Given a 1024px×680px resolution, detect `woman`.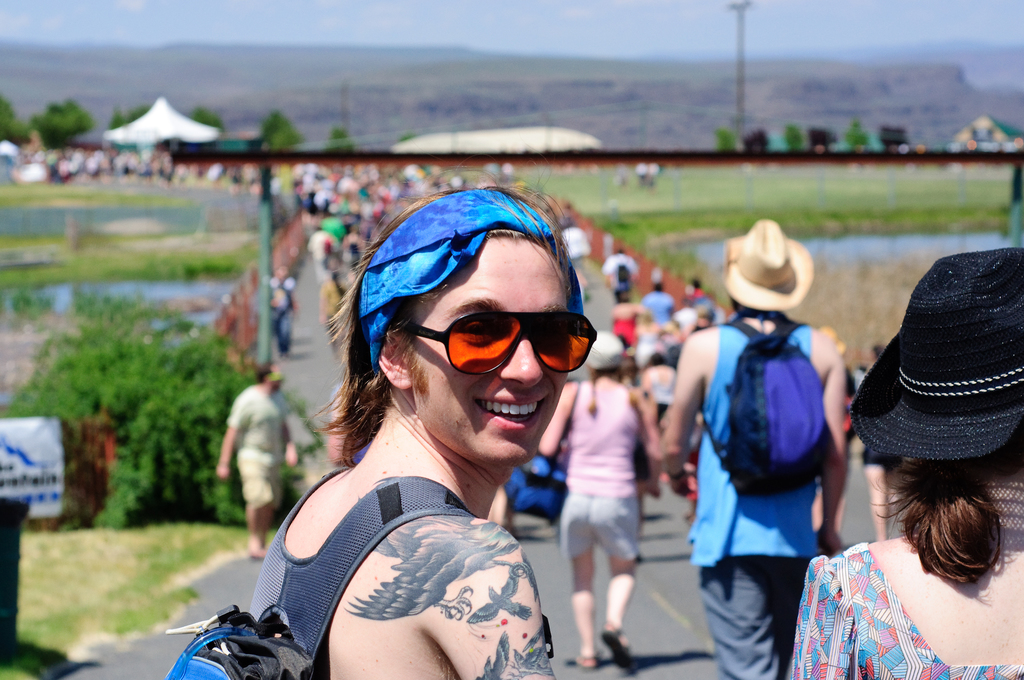
BBox(134, 190, 579, 679).
